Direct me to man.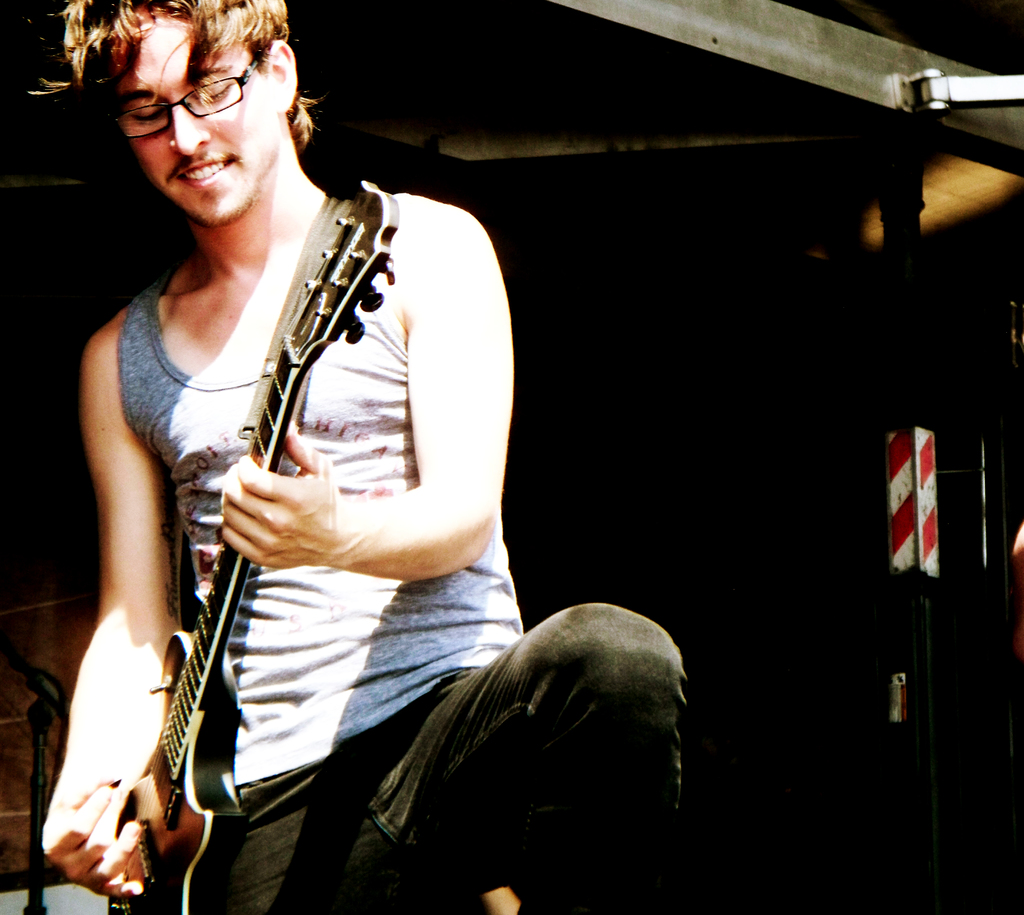
Direction: [left=24, top=0, right=712, bottom=914].
